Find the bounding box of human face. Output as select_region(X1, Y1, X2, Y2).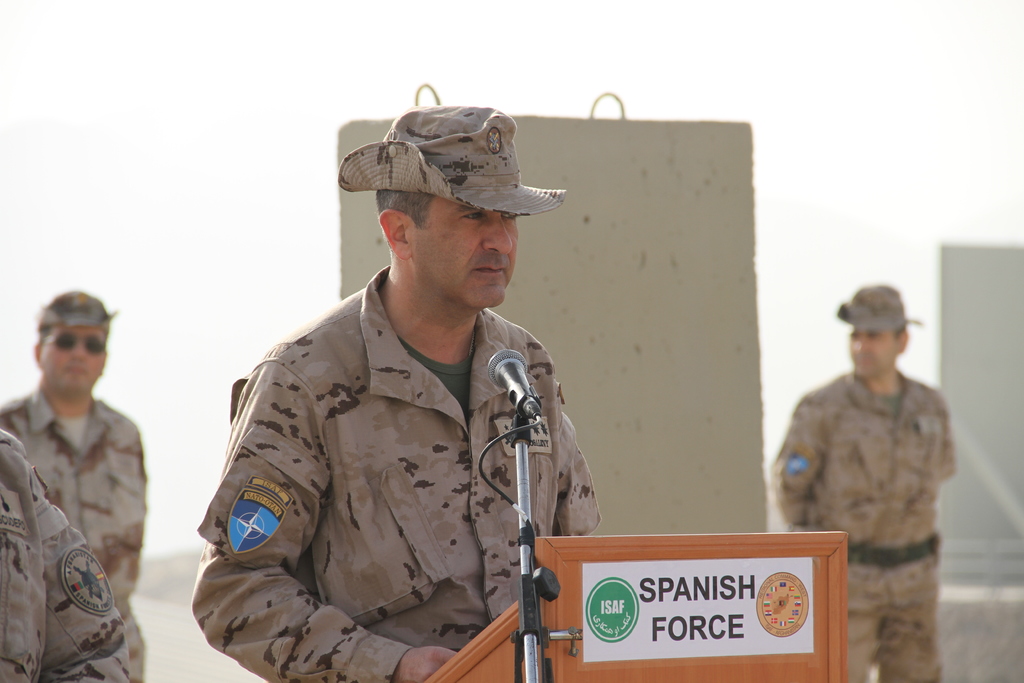
select_region(852, 328, 899, 370).
